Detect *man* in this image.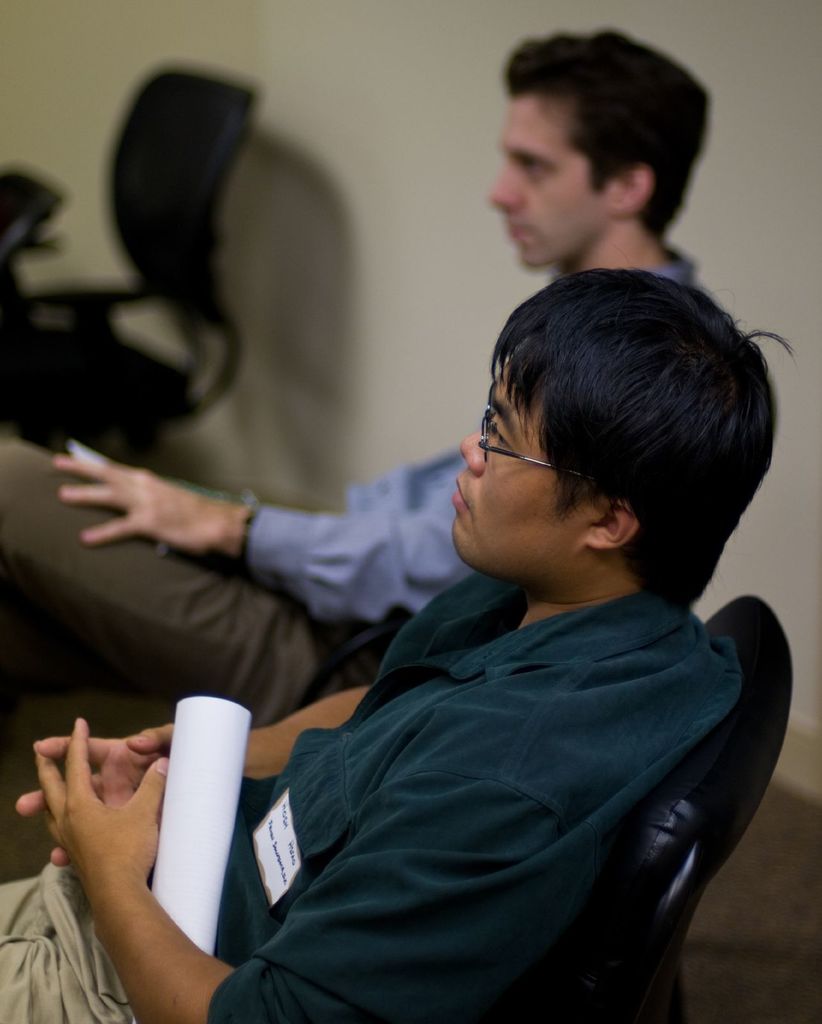
Detection: bbox(0, 274, 789, 1023).
